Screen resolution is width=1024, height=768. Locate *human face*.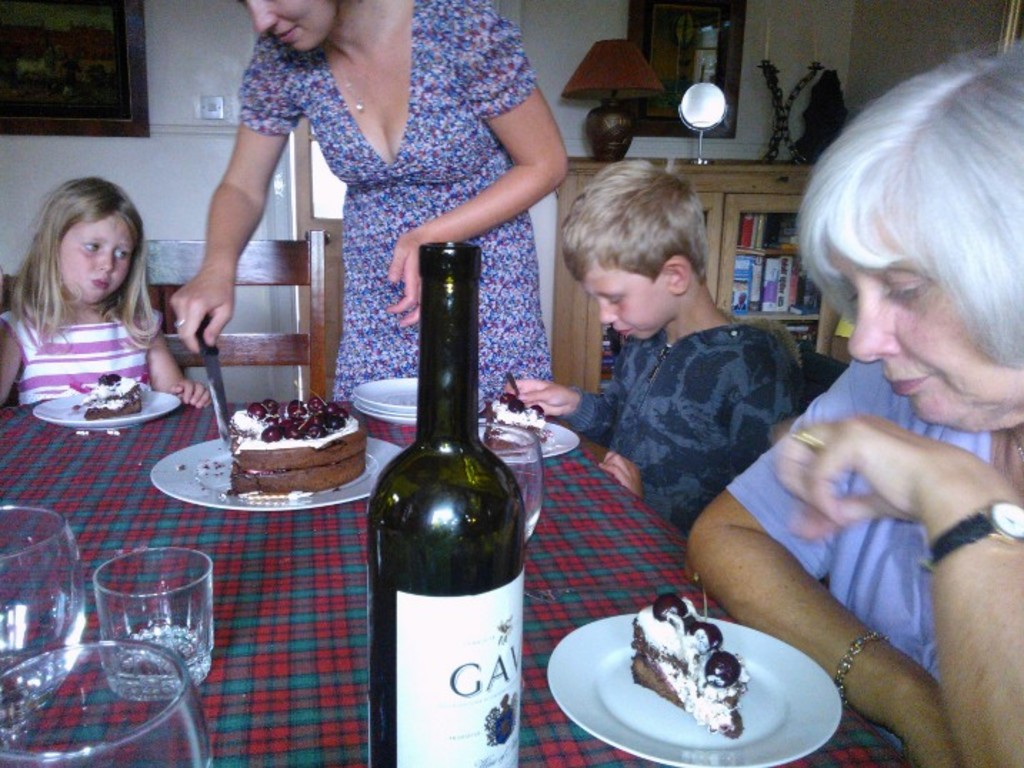
left=821, top=208, right=1023, bottom=431.
